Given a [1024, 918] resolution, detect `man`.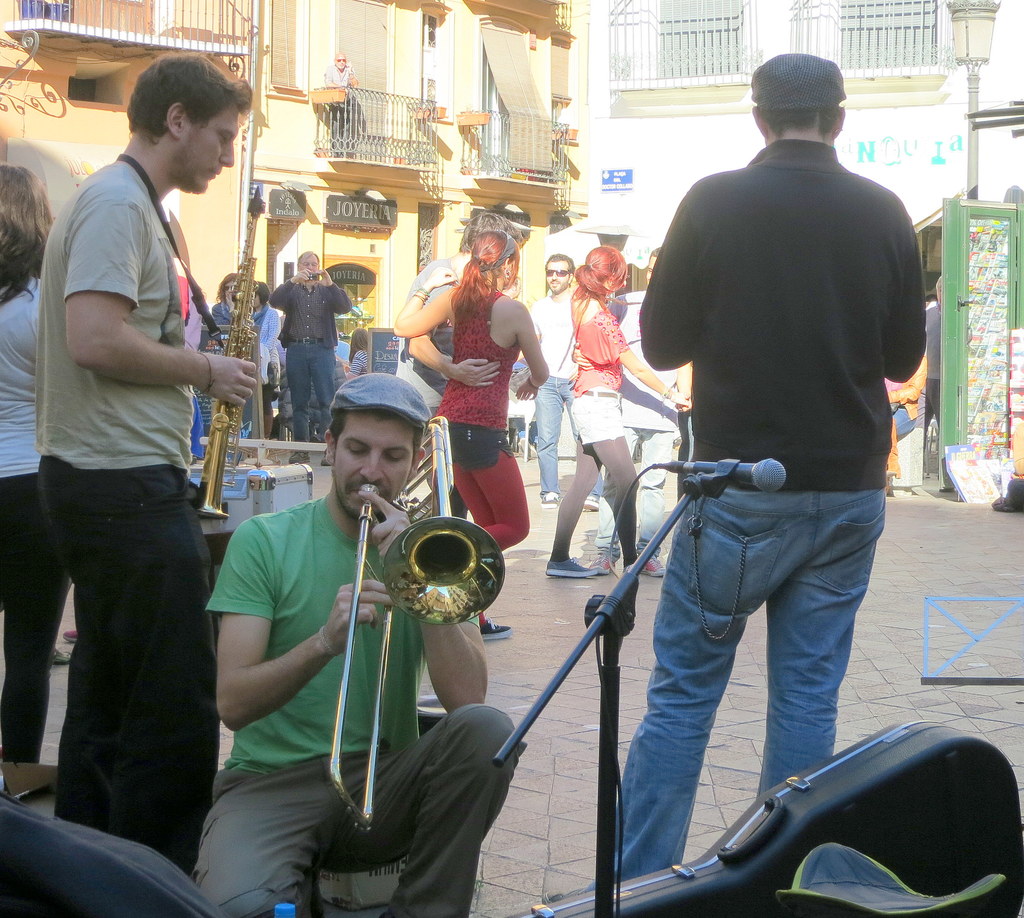
<region>269, 252, 348, 466</region>.
